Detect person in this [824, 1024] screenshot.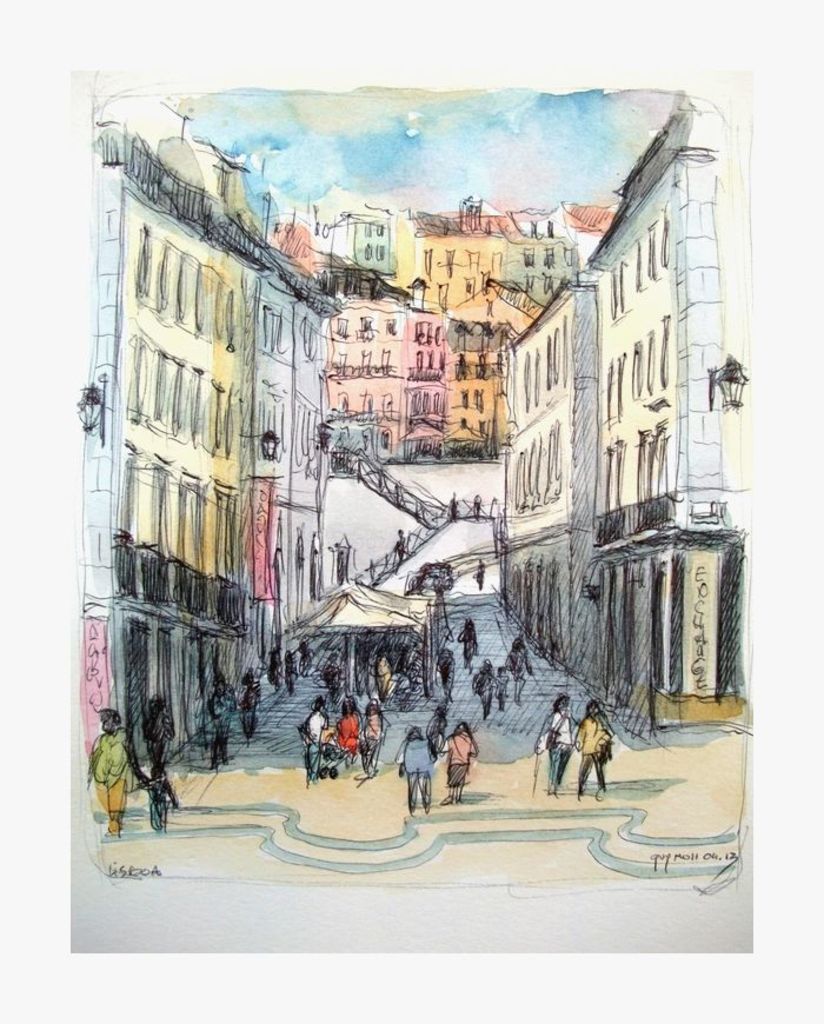
Detection: (left=434, top=716, right=479, bottom=799).
